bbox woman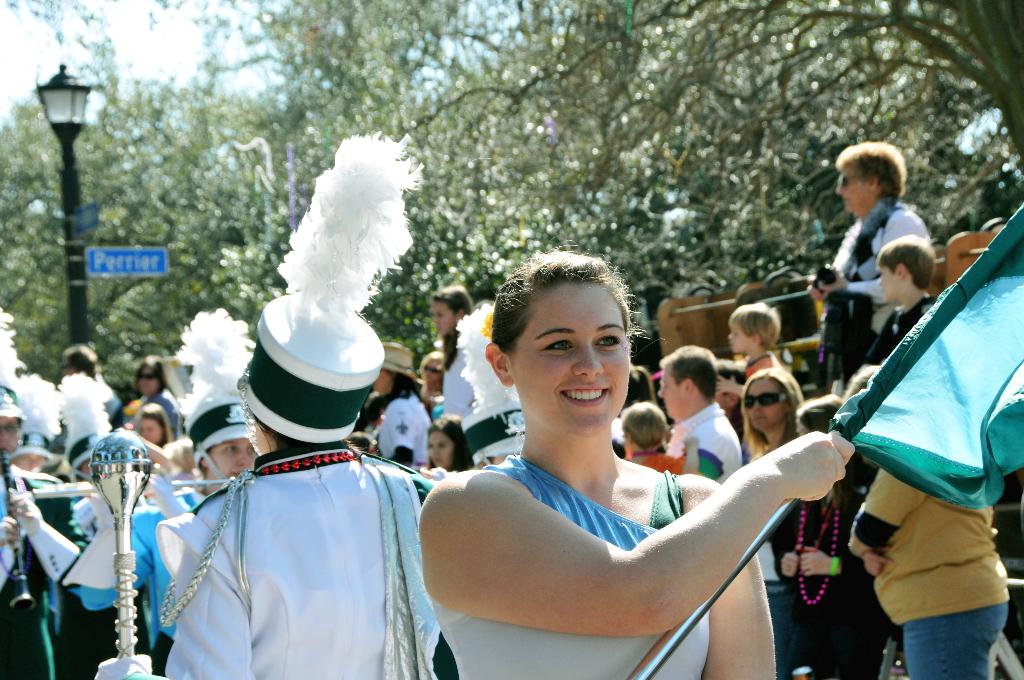
Rect(805, 140, 934, 400)
